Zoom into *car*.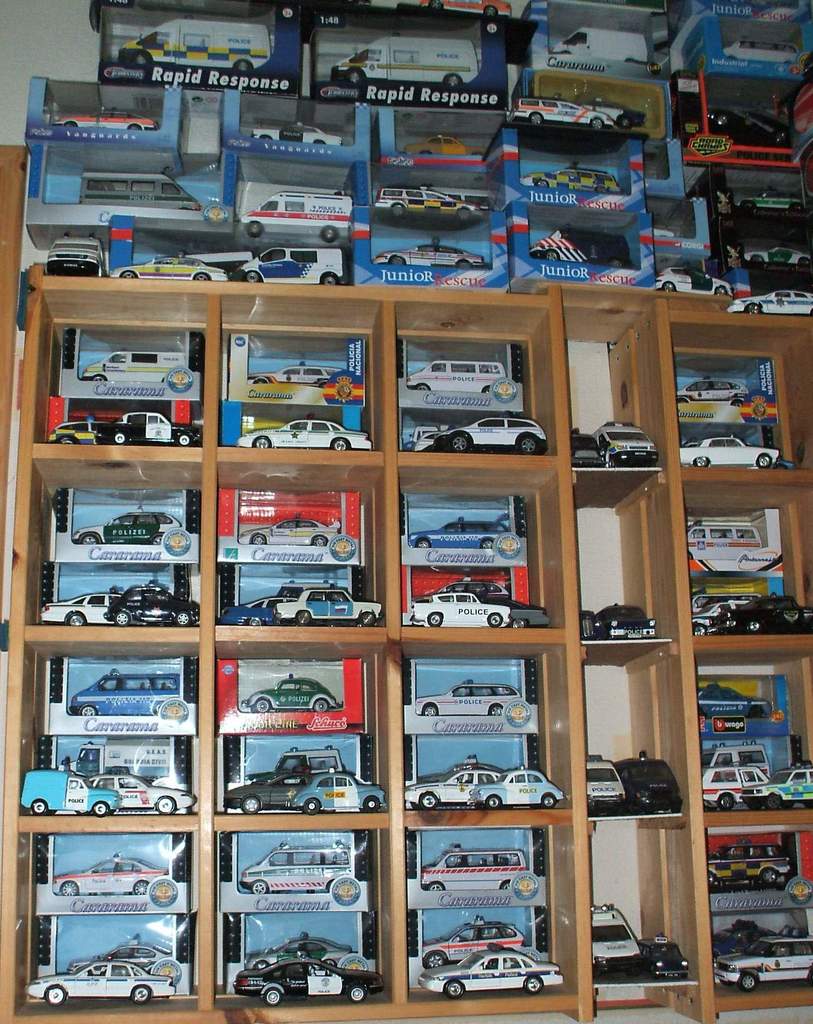
Zoom target: box=[600, 600, 663, 645].
